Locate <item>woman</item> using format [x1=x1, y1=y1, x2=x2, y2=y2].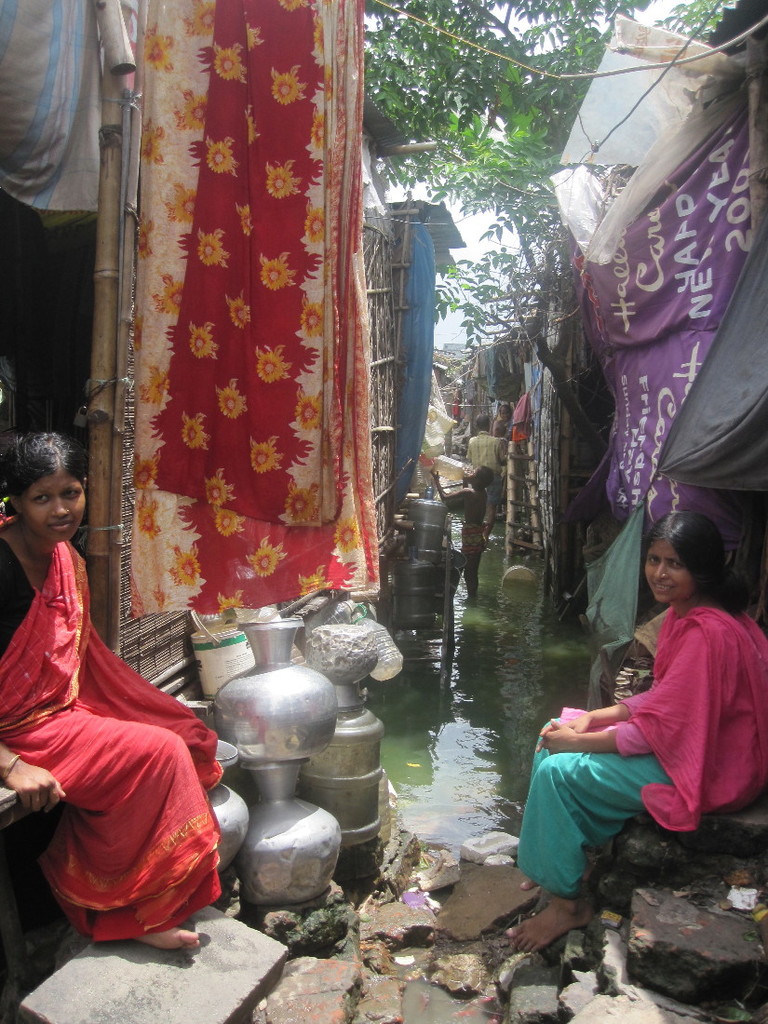
[x1=517, y1=503, x2=752, y2=901].
